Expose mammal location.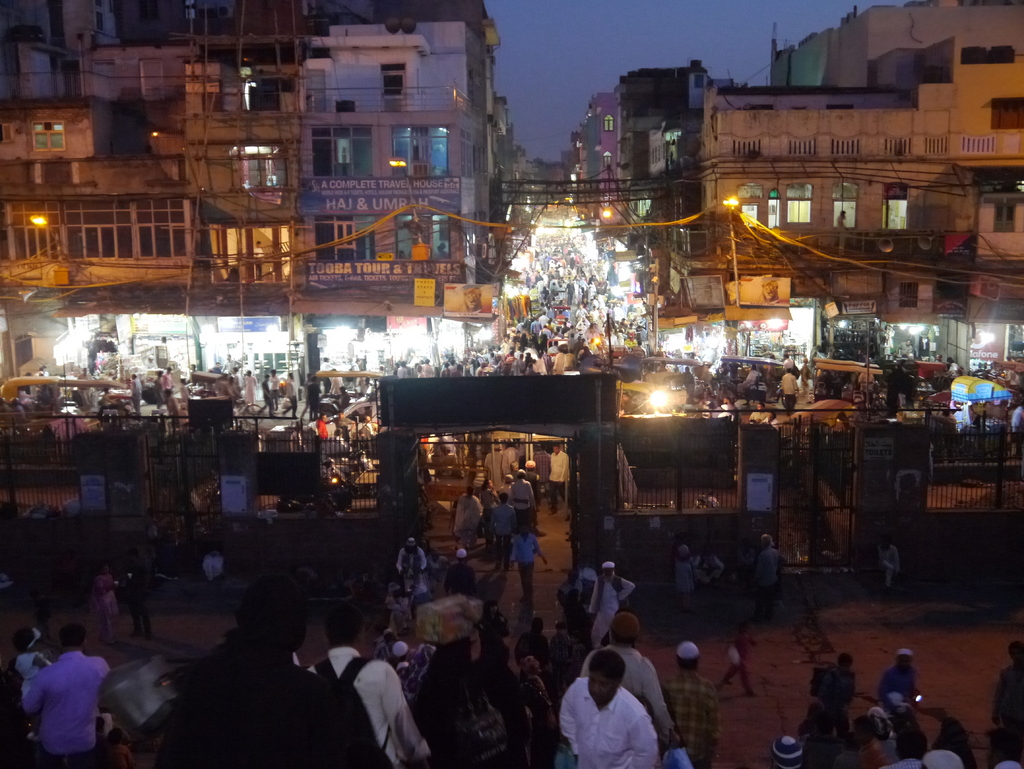
Exposed at [202, 552, 220, 576].
